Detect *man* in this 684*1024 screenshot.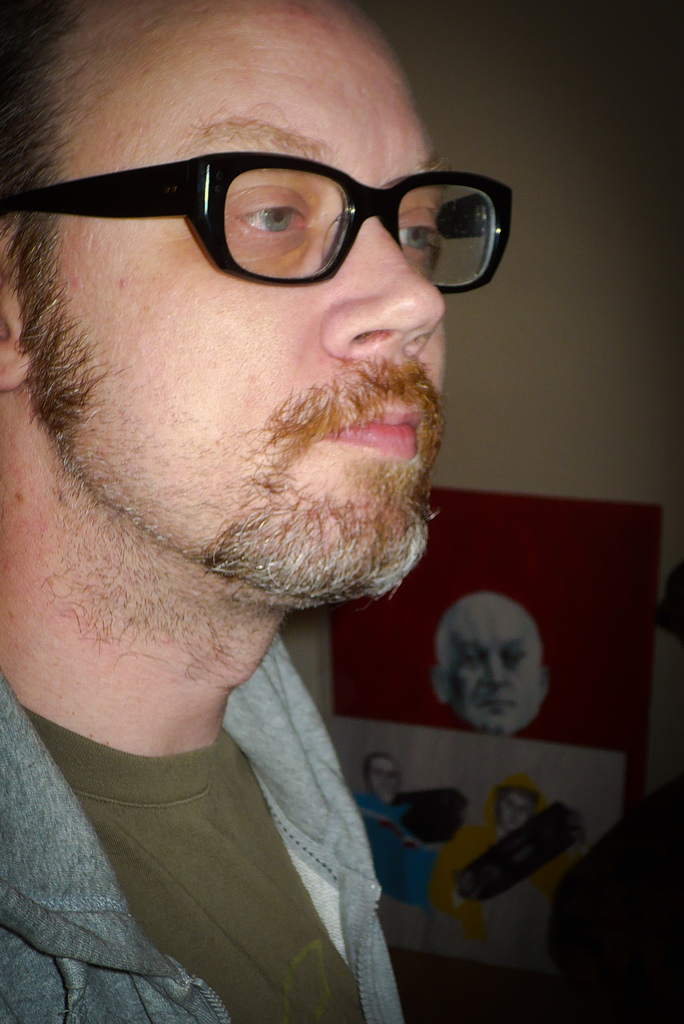
Detection: [0, 5, 563, 979].
